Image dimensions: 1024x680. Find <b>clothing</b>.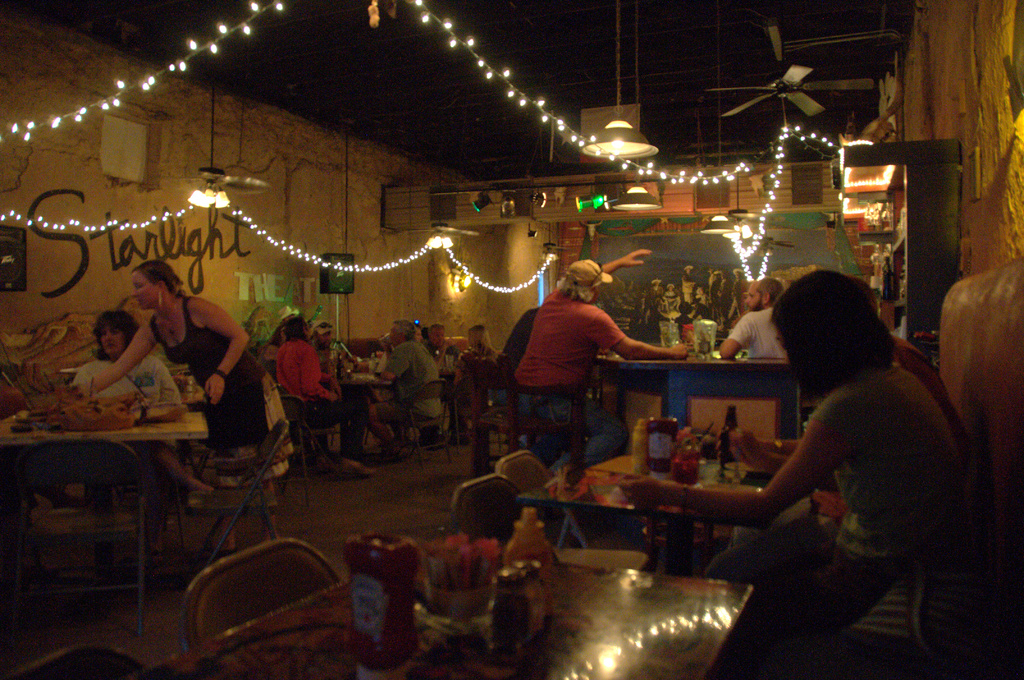
bbox=[451, 349, 495, 393].
